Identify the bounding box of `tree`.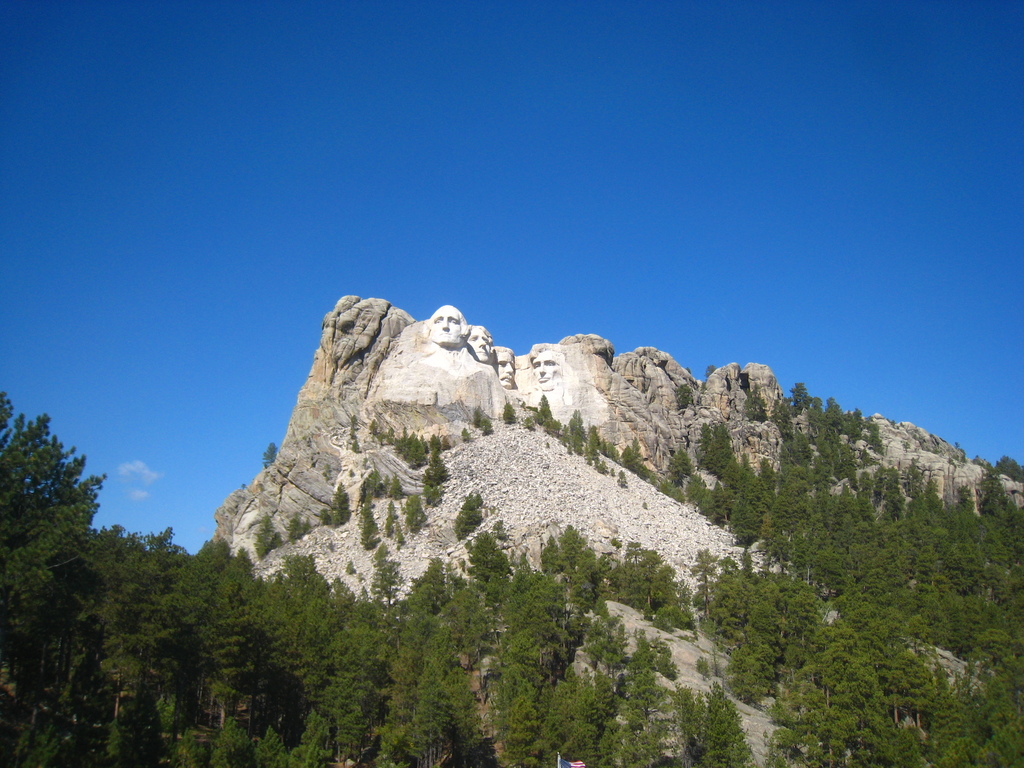
bbox(503, 403, 518, 426).
